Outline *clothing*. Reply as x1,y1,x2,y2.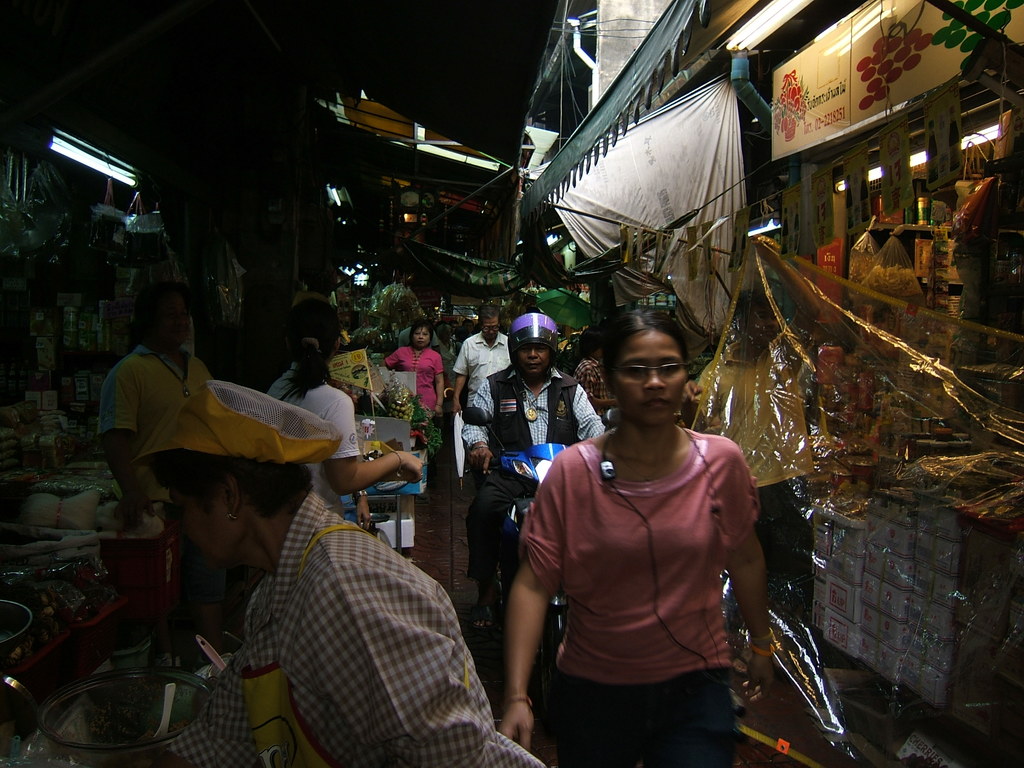
519,426,756,767.
